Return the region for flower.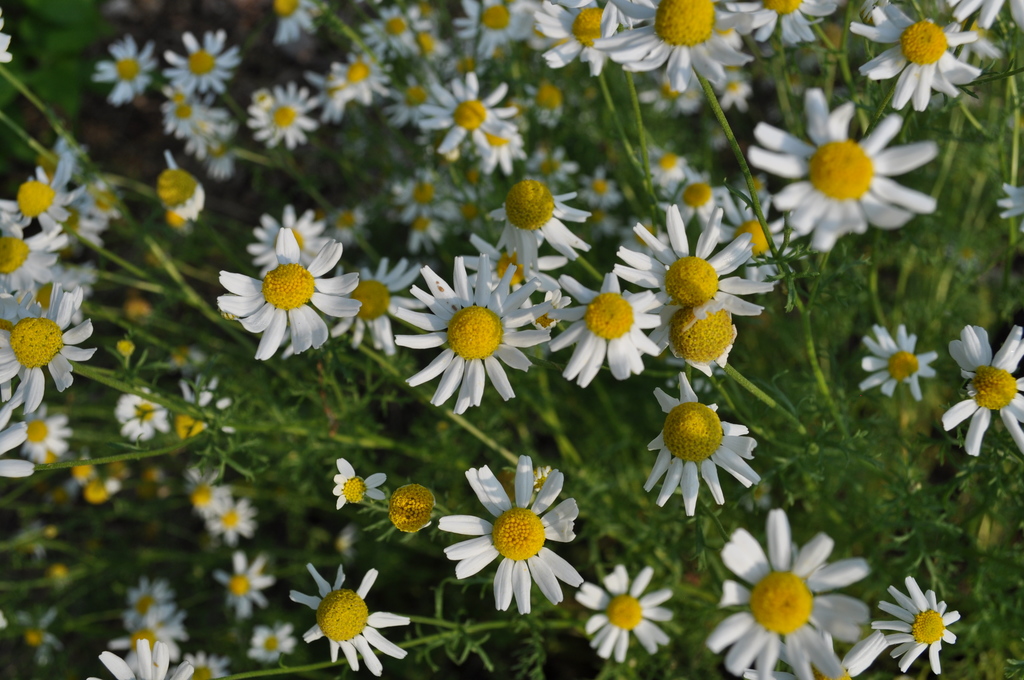
(x1=461, y1=177, x2=600, y2=273).
